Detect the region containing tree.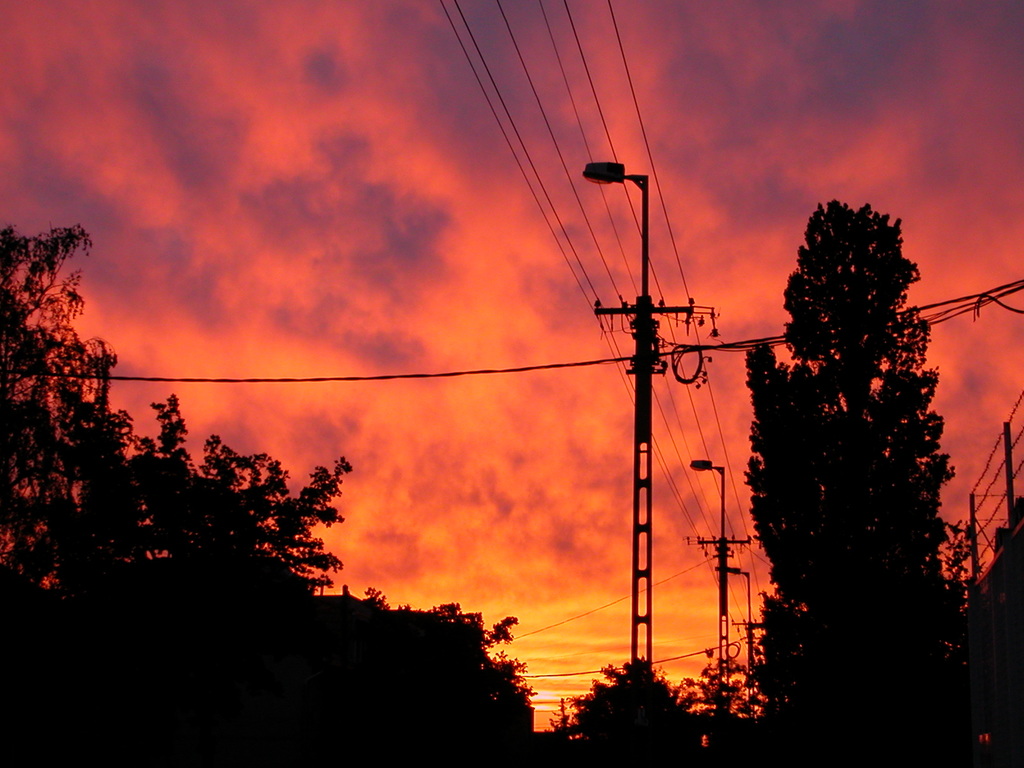
box(678, 655, 767, 720).
